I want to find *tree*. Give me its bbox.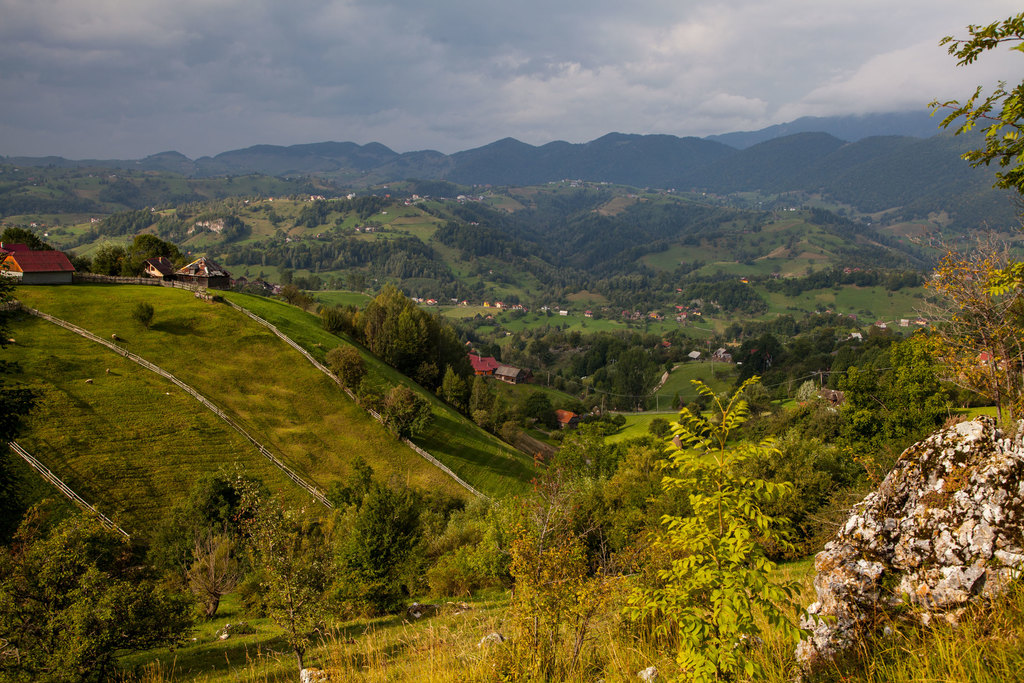
bbox=(932, 6, 1023, 186).
